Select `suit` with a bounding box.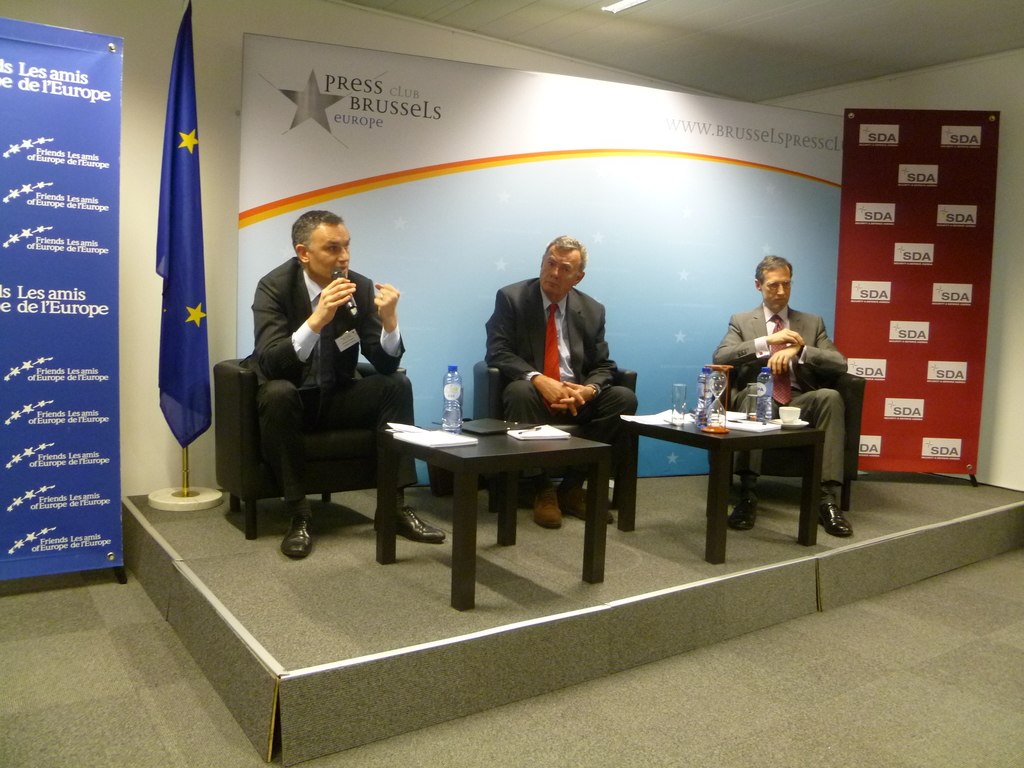
(x1=483, y1=276, x2=637, y2=490).
